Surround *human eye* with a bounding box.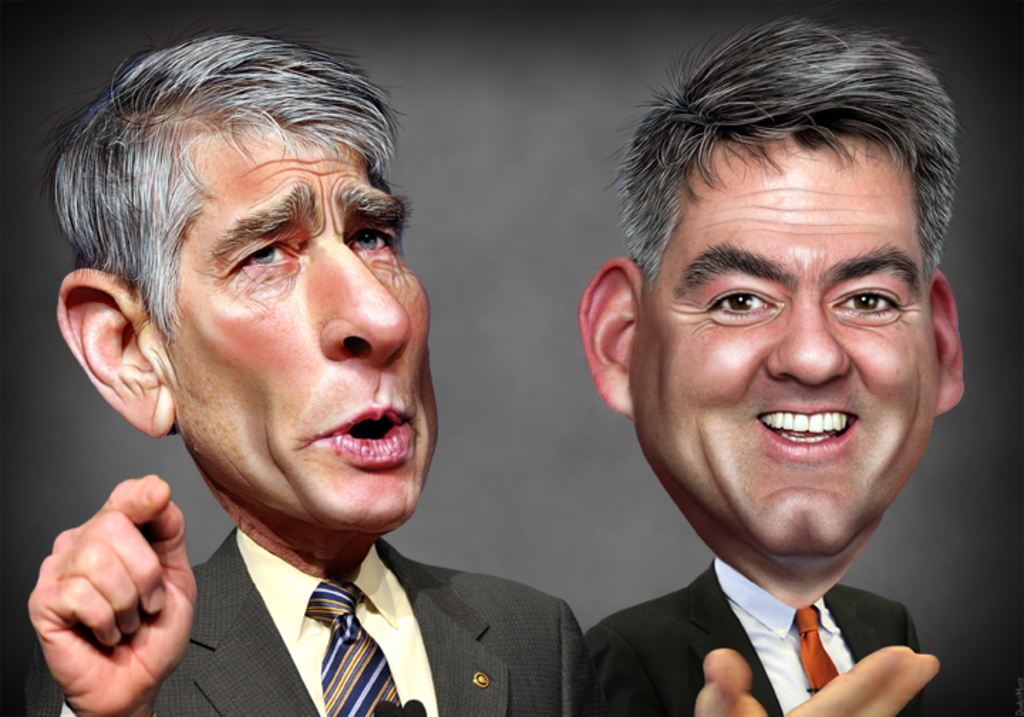
region(341, 222, 397, 257).
